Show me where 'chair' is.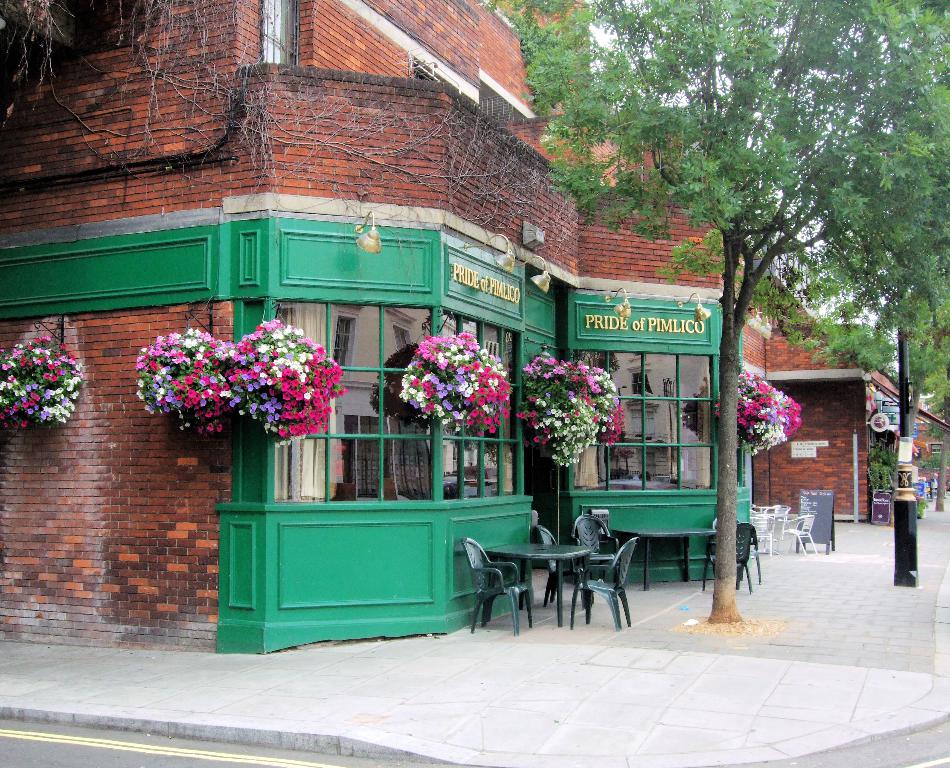
'chair' is at [x1=745, y1=506, x2=775, y2=551].
